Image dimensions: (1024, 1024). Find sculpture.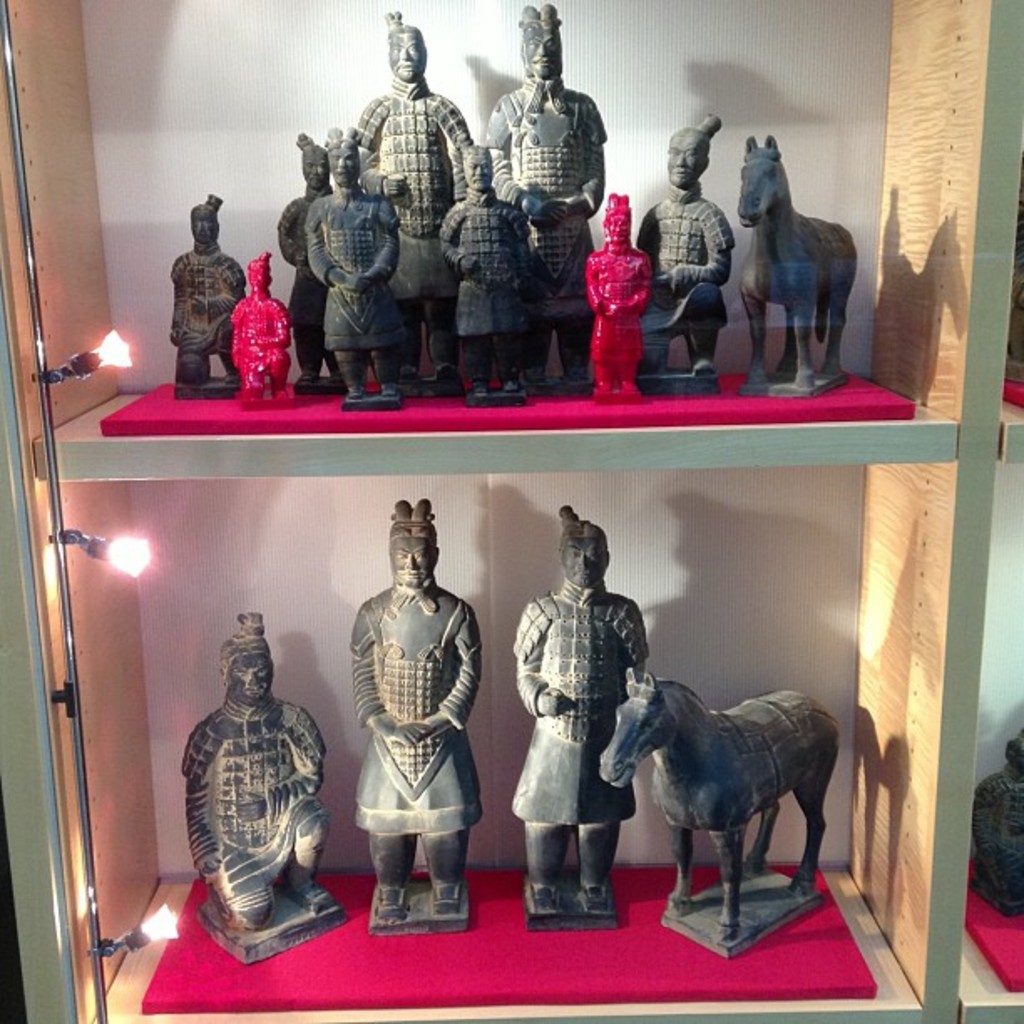
crop(636, 112, 743, 410).
